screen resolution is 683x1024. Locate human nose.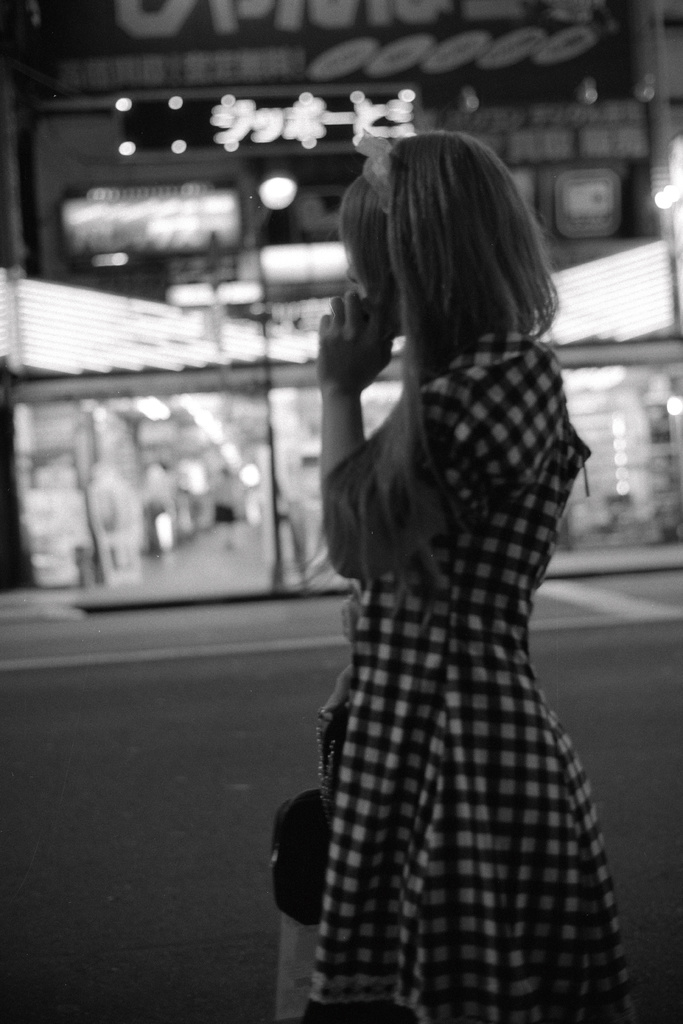
[left=350, top=263, right=363, bottom=278].
